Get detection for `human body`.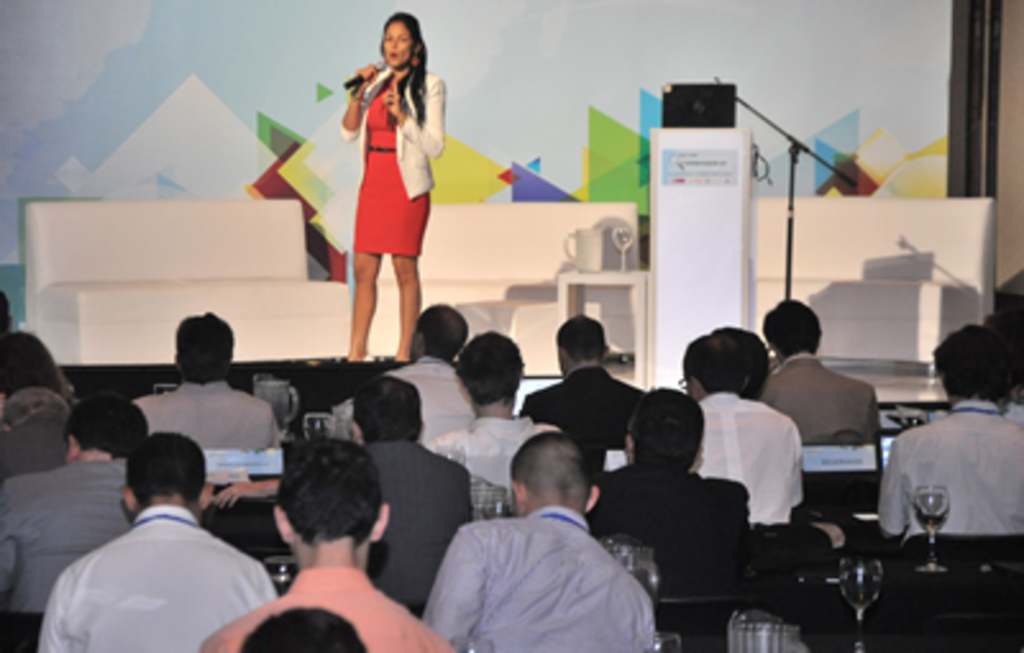
Detection: <region>348, 371, 471, 607</region>.
